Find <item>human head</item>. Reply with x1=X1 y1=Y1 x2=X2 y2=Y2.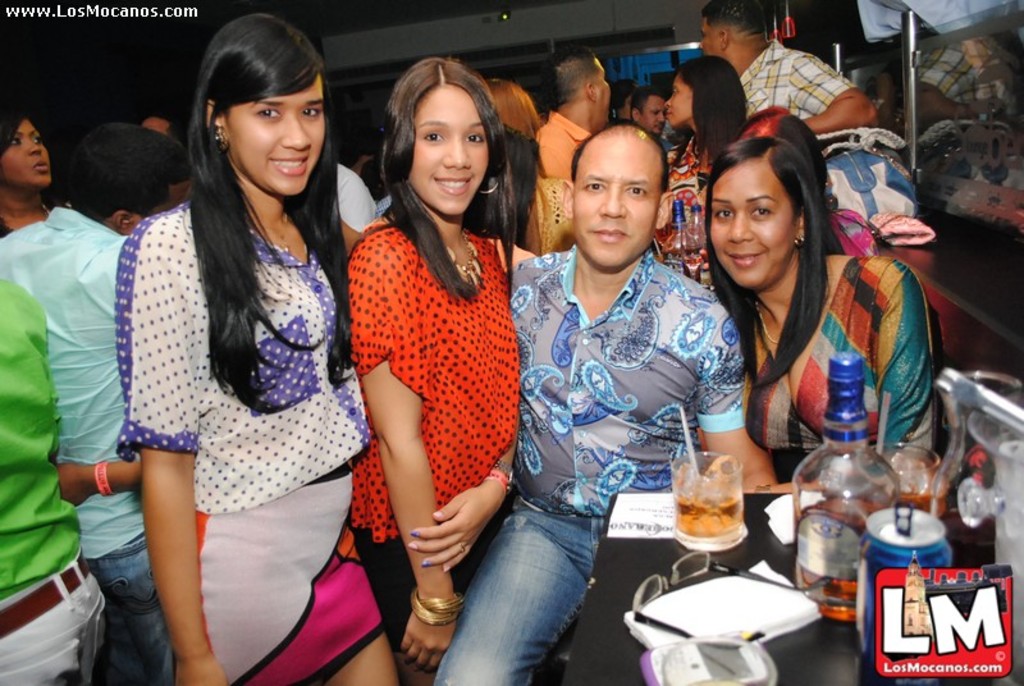
x1=64 y1=123 x2=188 y2=237.
